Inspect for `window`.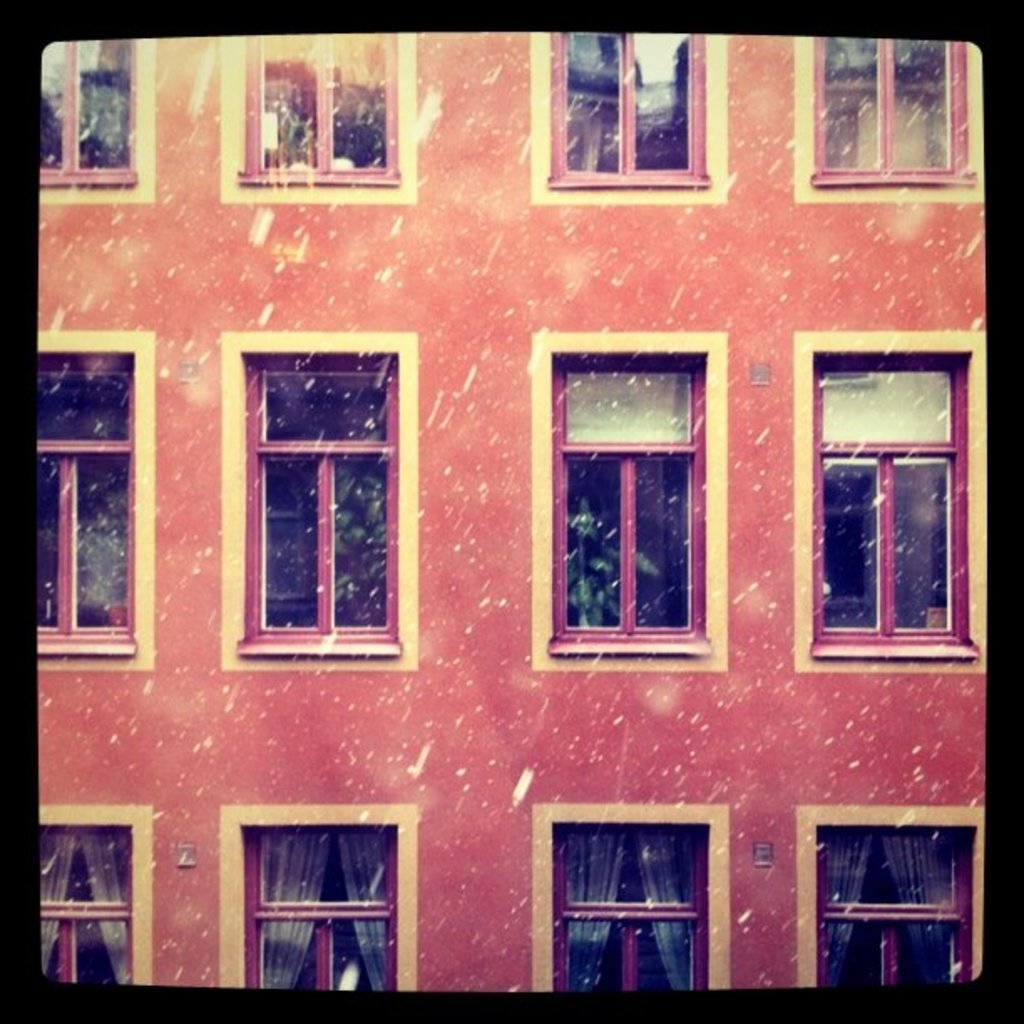
Inspection: bbox(246, 25, 403, 181).
